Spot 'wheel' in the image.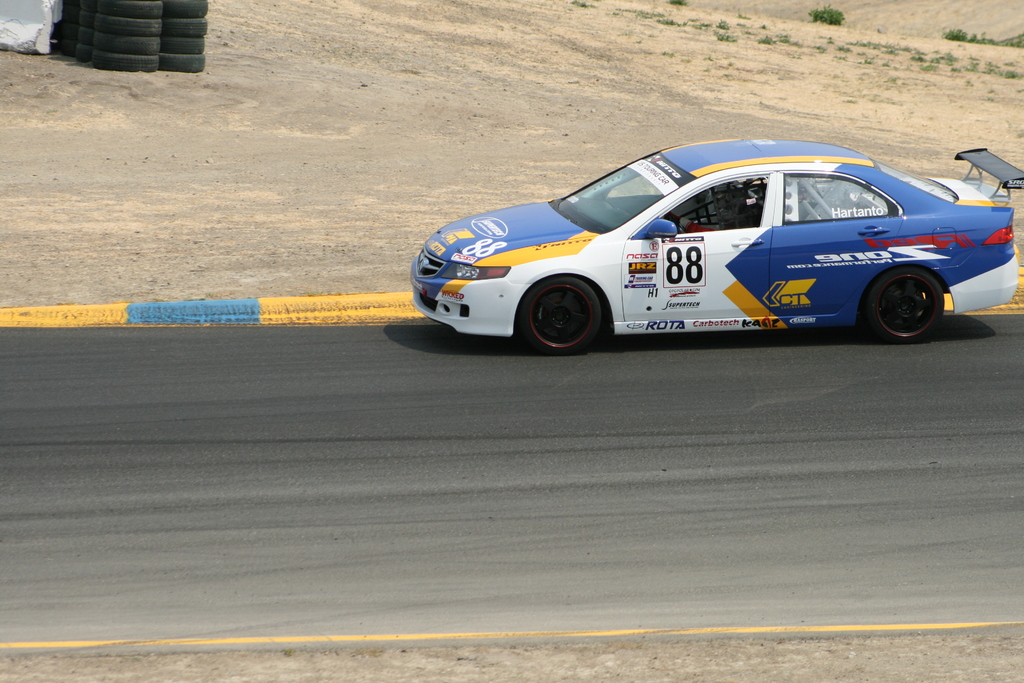
'wheel' found at box=[529, 270, 612, 340].
